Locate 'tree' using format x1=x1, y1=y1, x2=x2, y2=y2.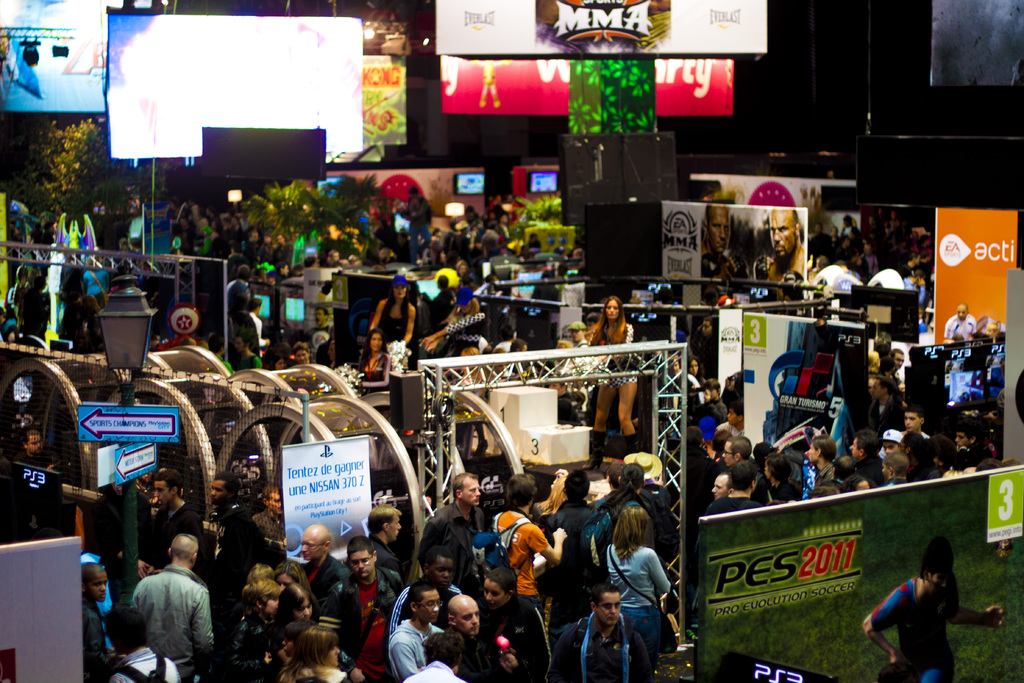
x1=0, y1=21, x2=174, y2=220.
